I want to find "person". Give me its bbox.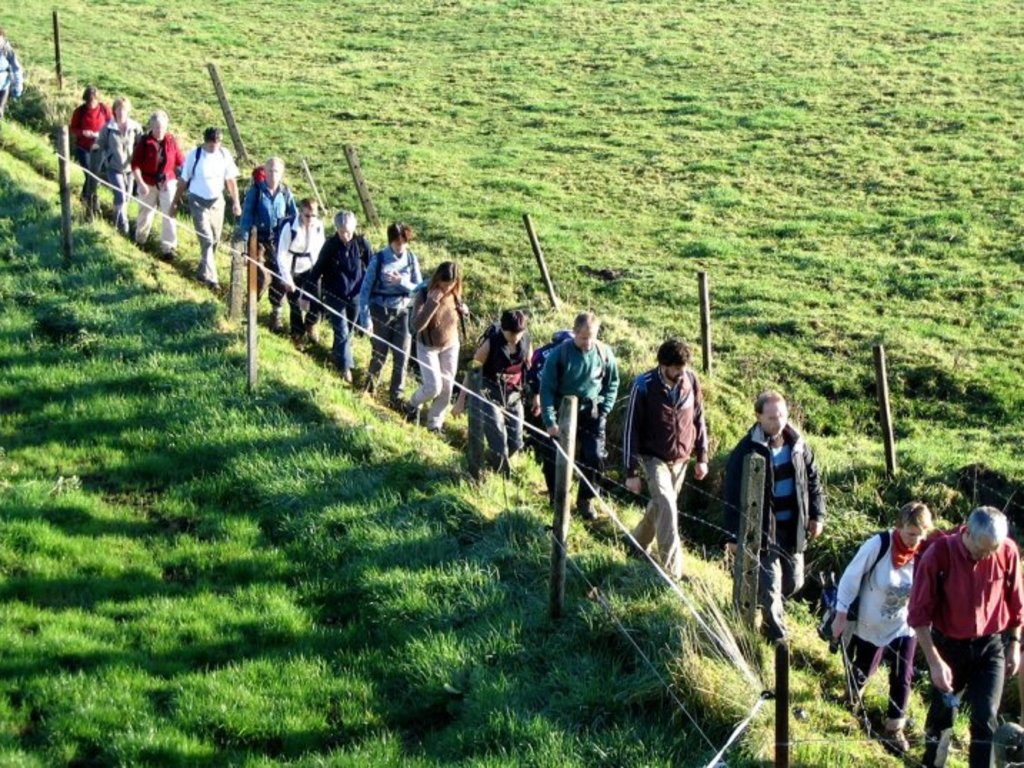
left=534, top=311, right=621, bottom=522.
